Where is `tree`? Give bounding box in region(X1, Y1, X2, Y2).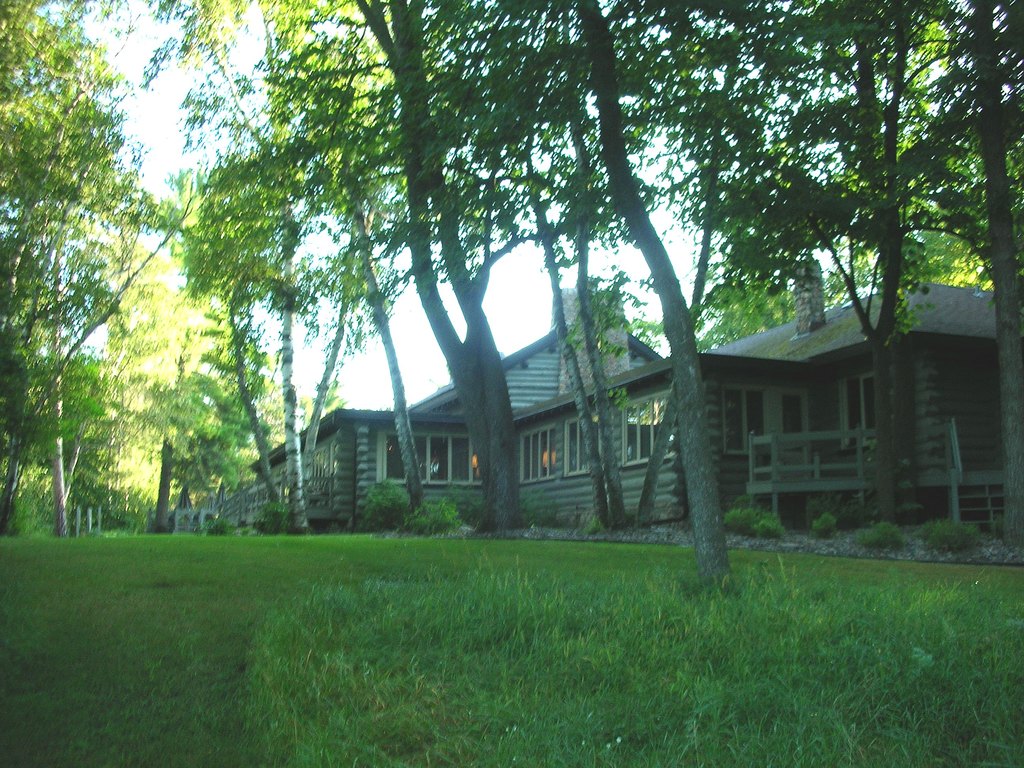
region(419, 0, 629, 529).
